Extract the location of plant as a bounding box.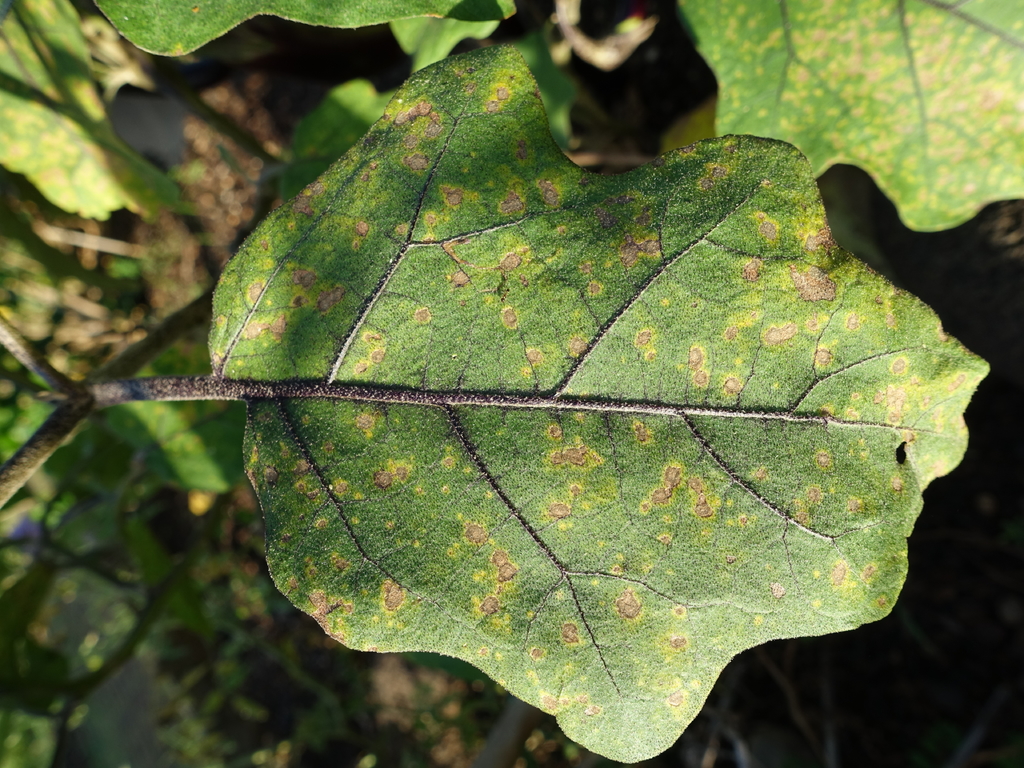
<box>0,0,1023,767</box>.
